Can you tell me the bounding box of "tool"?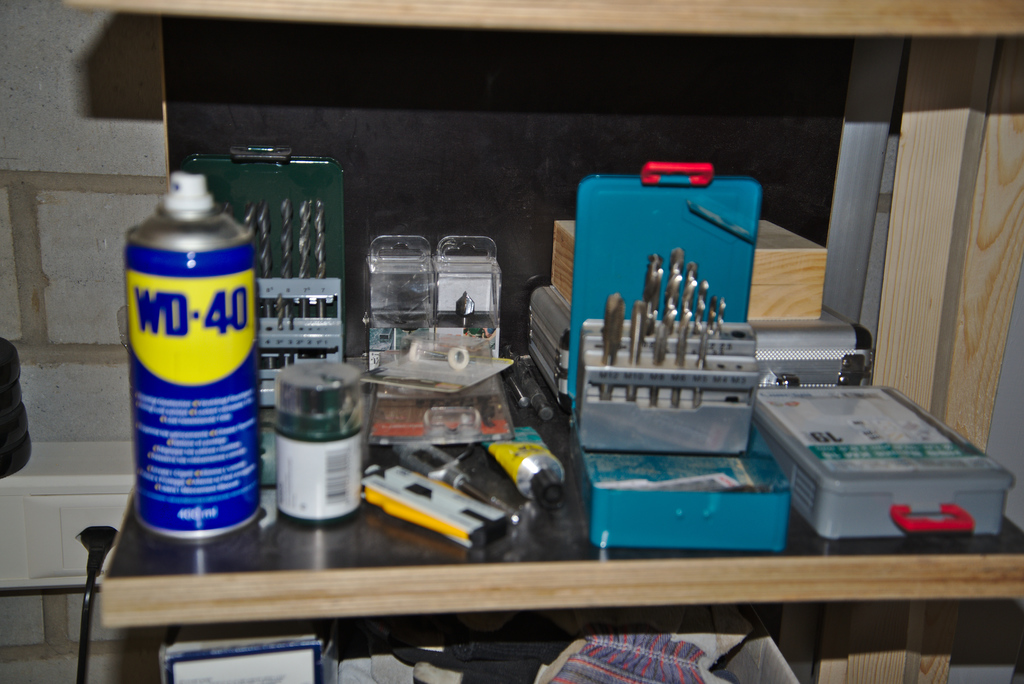
rect(401, 442, 522, 531).
